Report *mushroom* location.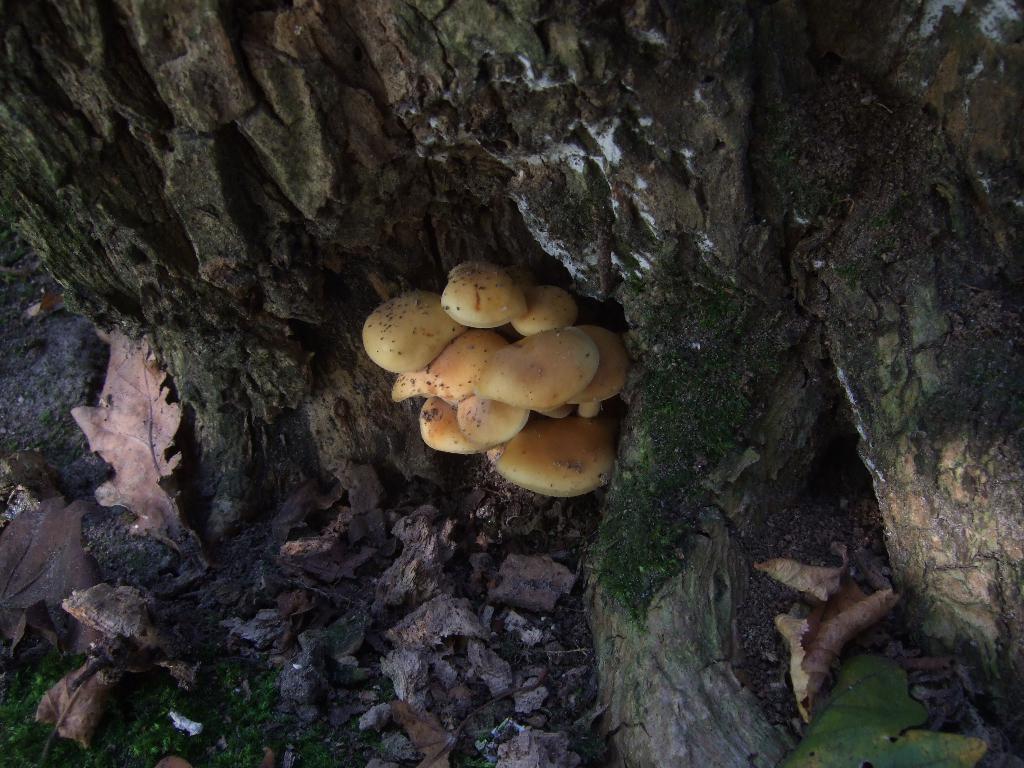
Report: (441,254,530,332).
